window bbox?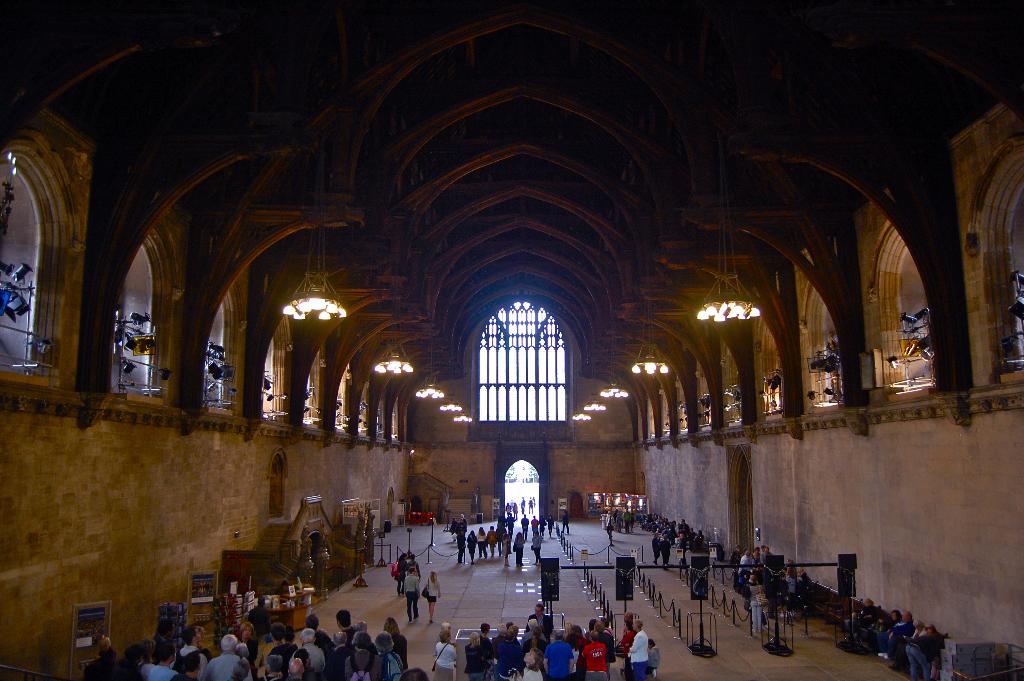
bbox=(299, 353, 321, 431)
